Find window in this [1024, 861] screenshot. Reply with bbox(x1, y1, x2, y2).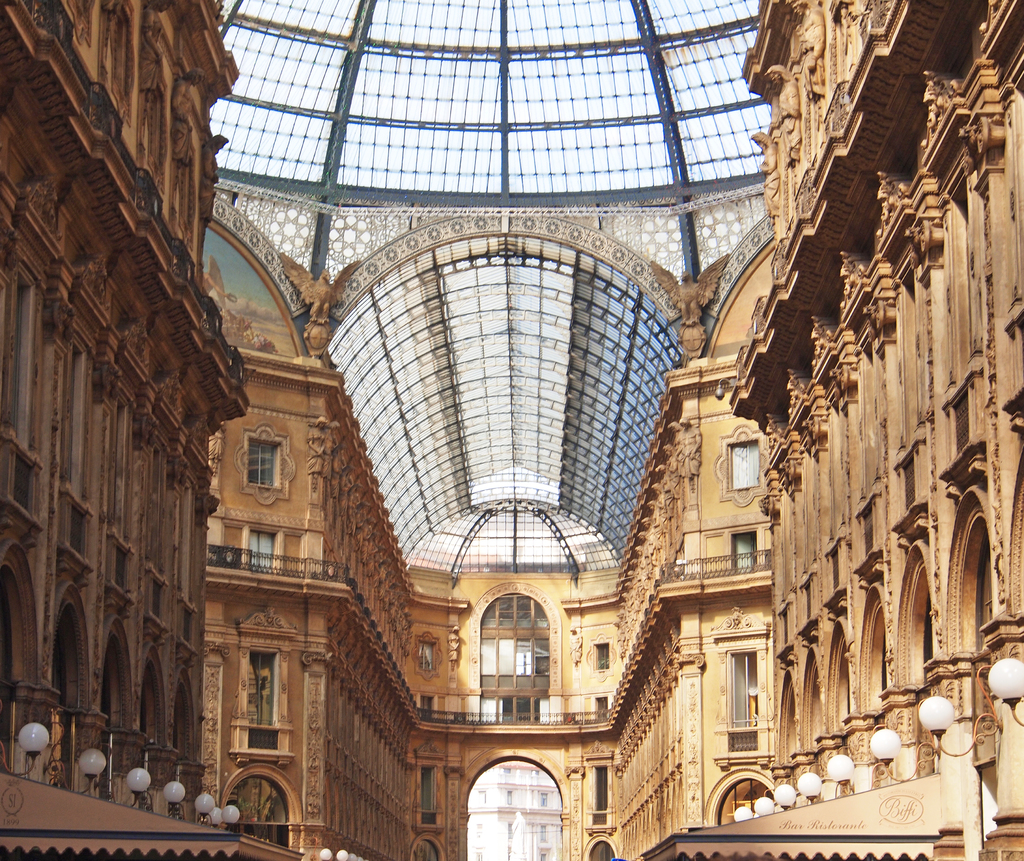
bbox(411, 640, 438, 672).
